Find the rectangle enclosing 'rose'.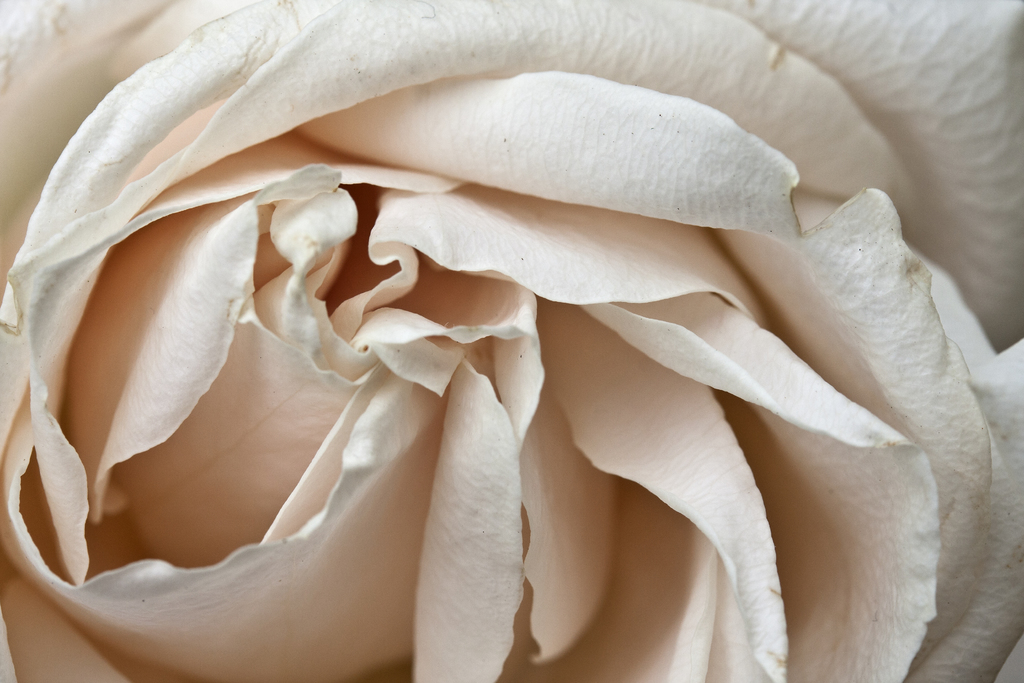
0:0:1023:682.
